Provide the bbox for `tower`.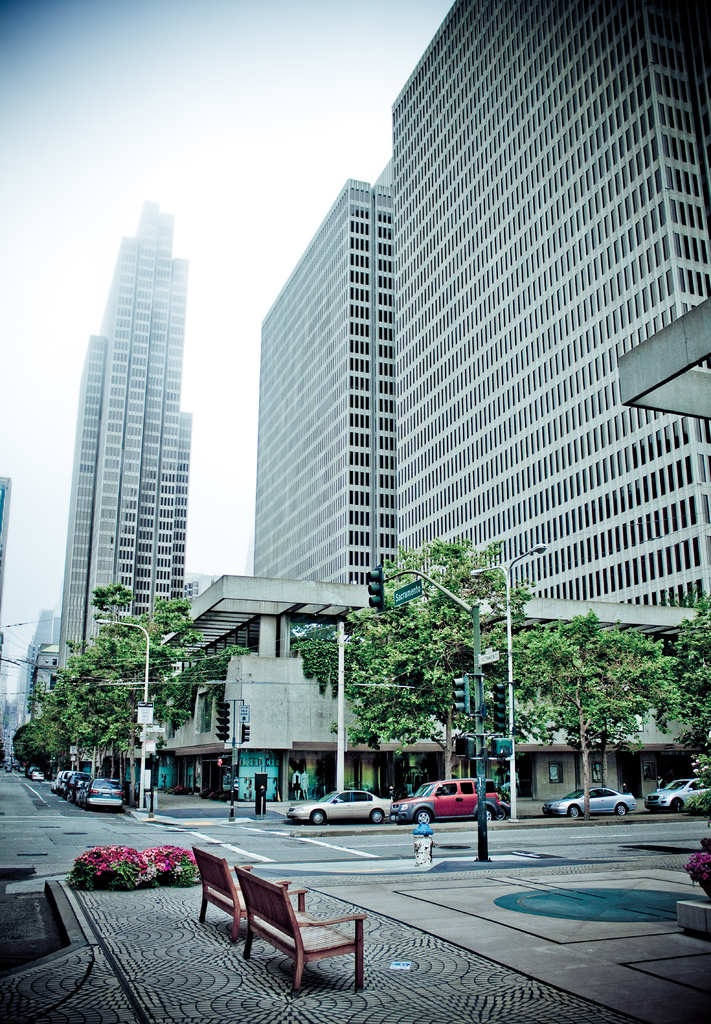
(29, 155, 225, 686).
